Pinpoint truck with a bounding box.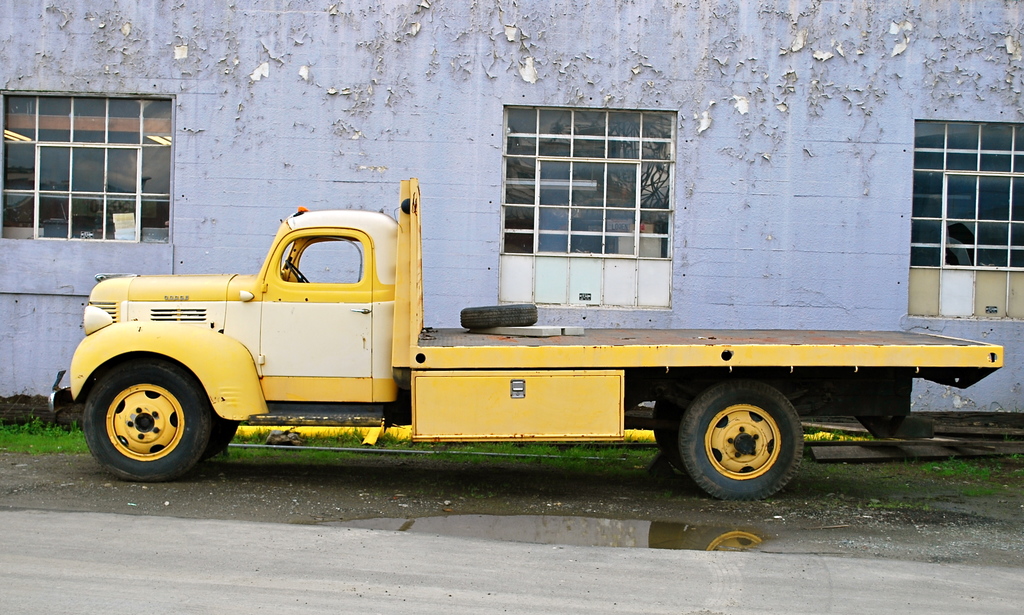
x1=38, y1=173, x2=1009, y2=504.
